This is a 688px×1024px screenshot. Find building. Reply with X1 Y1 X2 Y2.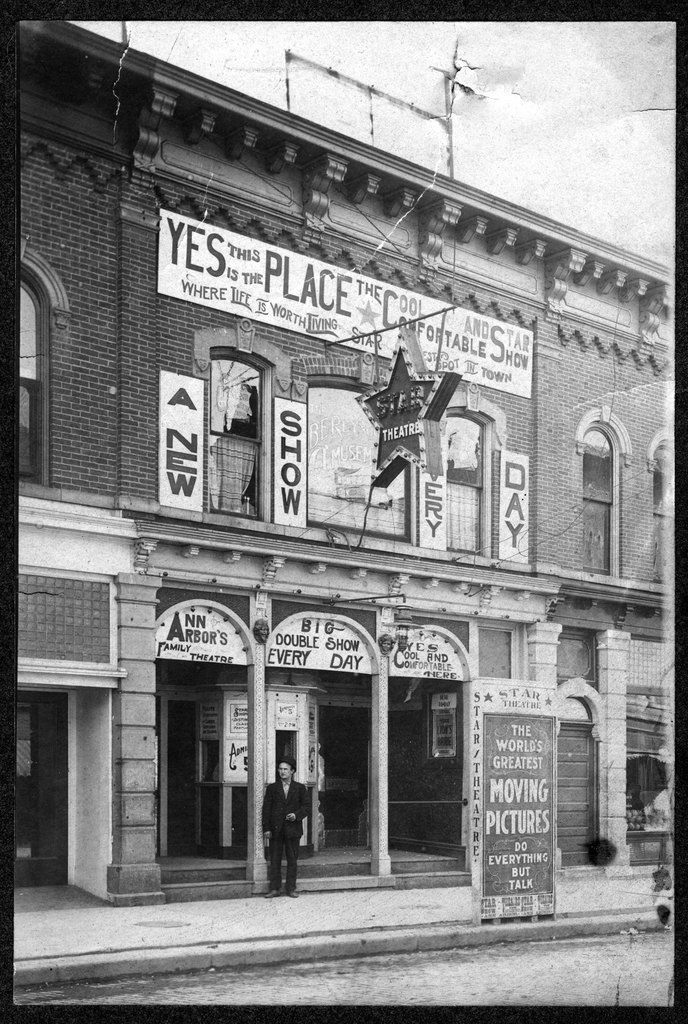
1 12 687 925.
